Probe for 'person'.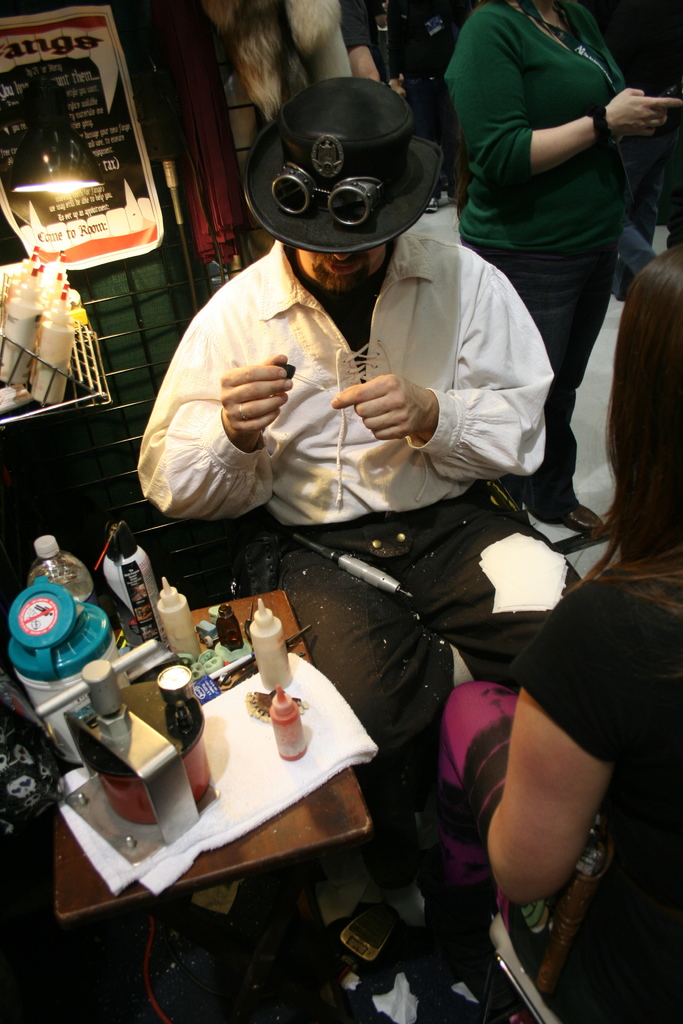
Probe result: (left=385, top=1, right=476, bottom=212).
